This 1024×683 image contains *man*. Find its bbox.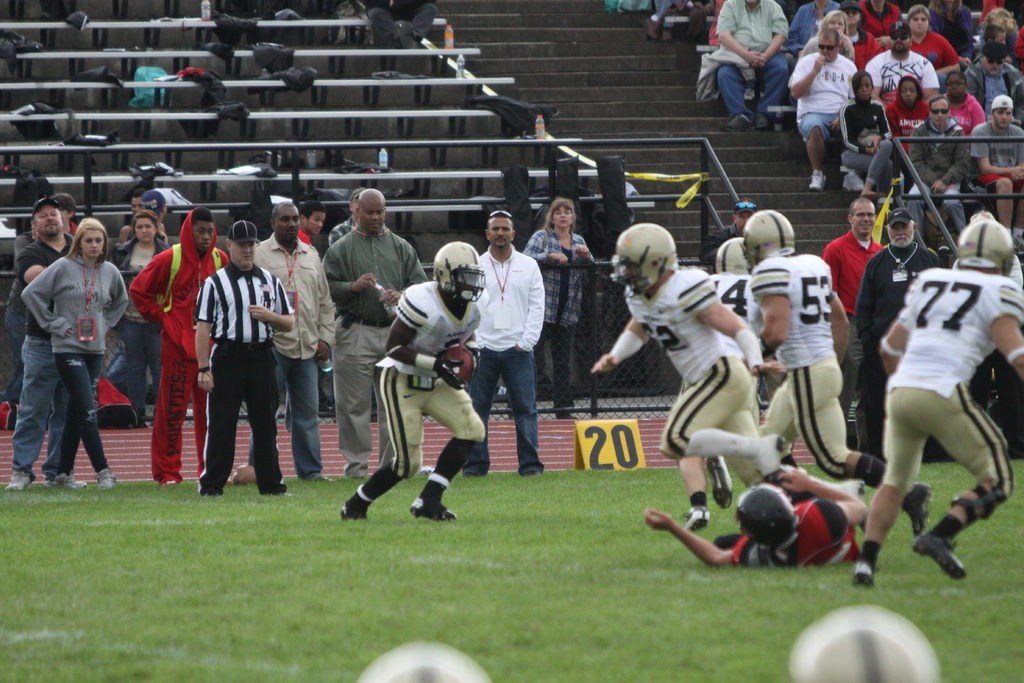
{"x1": 972, "y1": 94, "x2": 1023, "y2": 235}.
